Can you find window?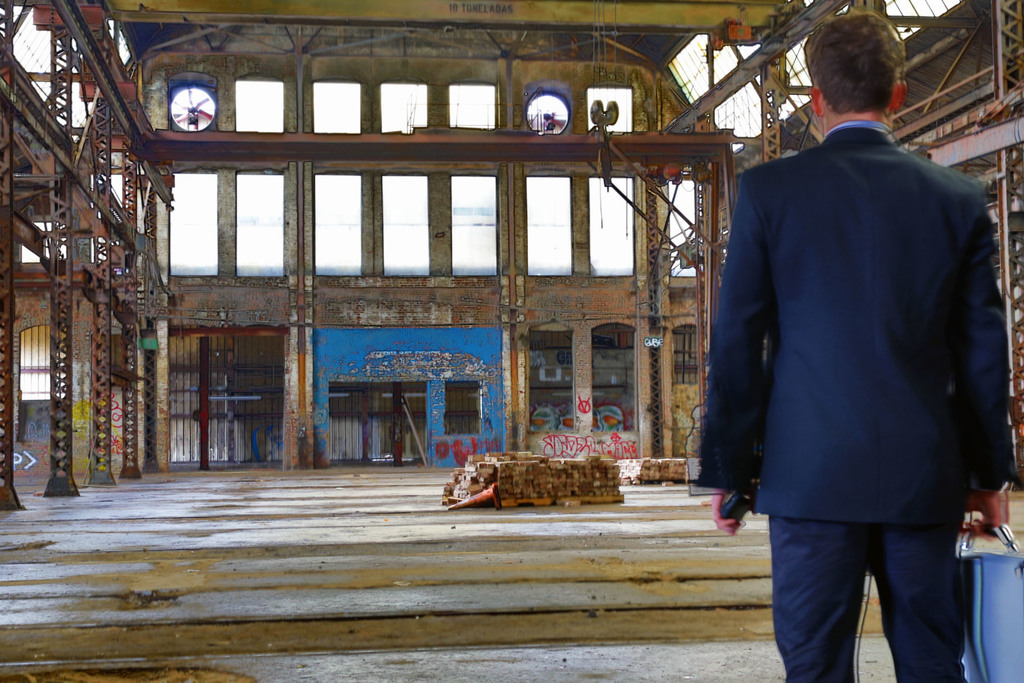
Yes, bounding box: [234, 176, 283, 275].
